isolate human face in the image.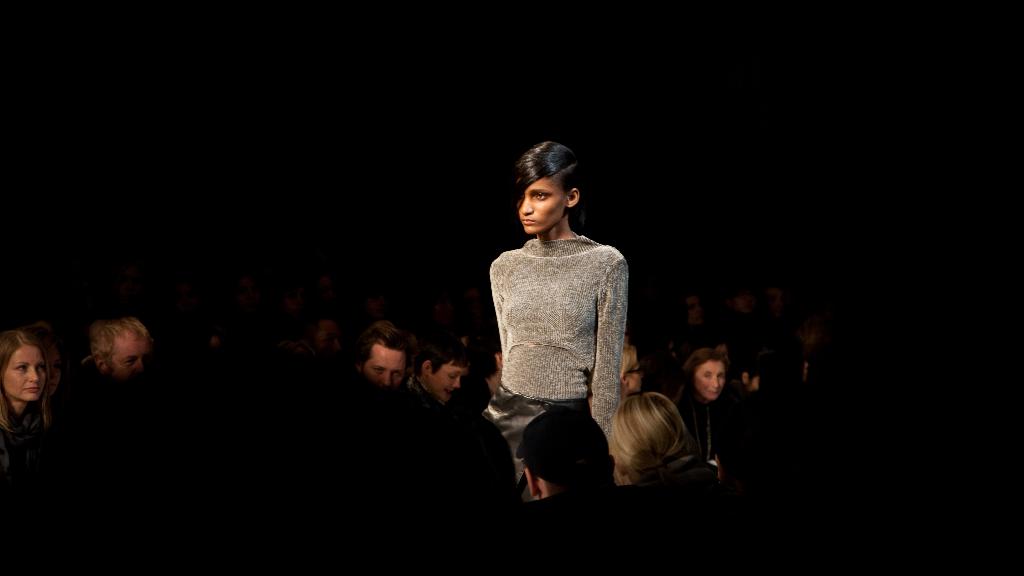
Isolated region: 108:329:152:377.
